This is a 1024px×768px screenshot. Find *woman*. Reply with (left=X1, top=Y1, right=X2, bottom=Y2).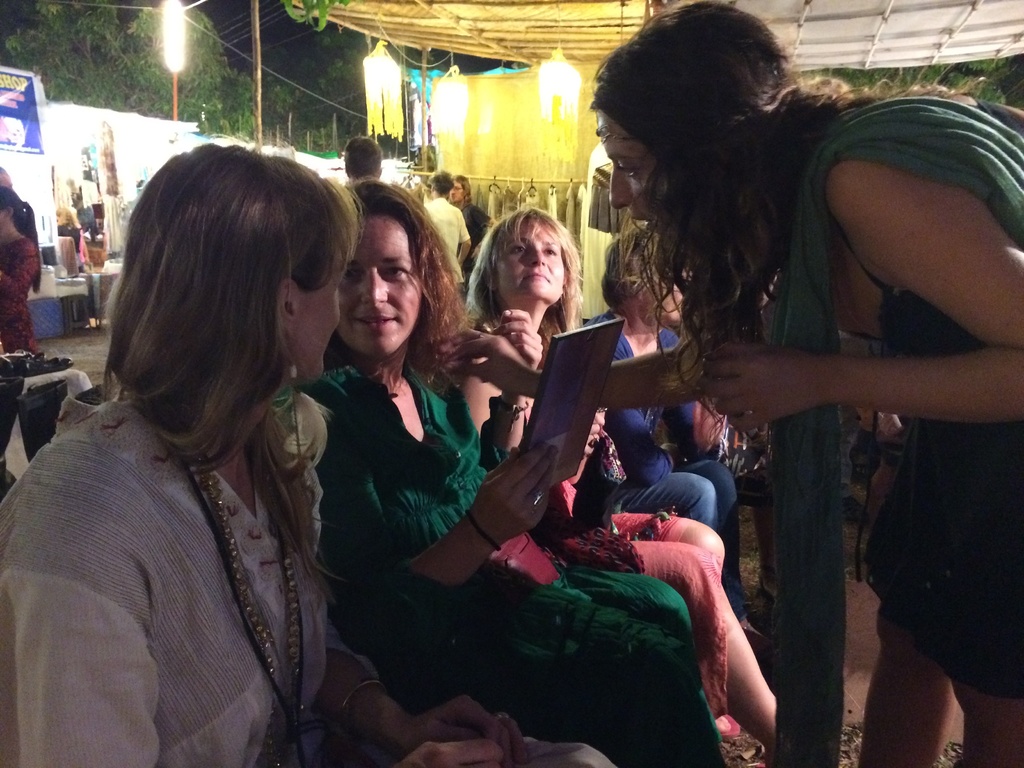
(left=577, top=223, right=757, bottom=637).
